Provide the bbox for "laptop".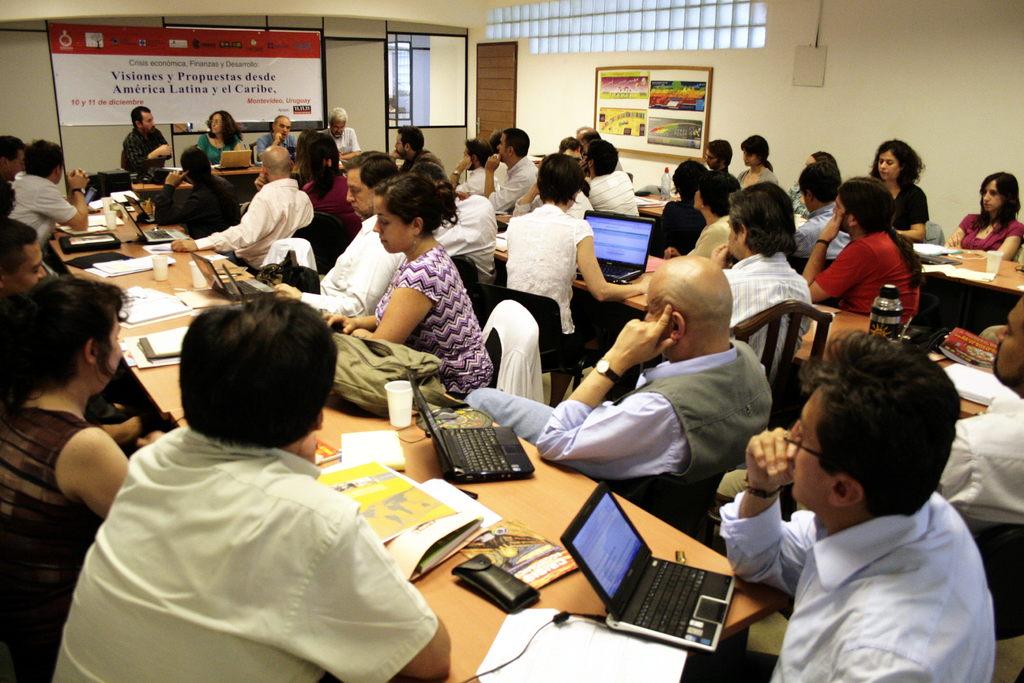
select_region(223, 268, 252, 308).
